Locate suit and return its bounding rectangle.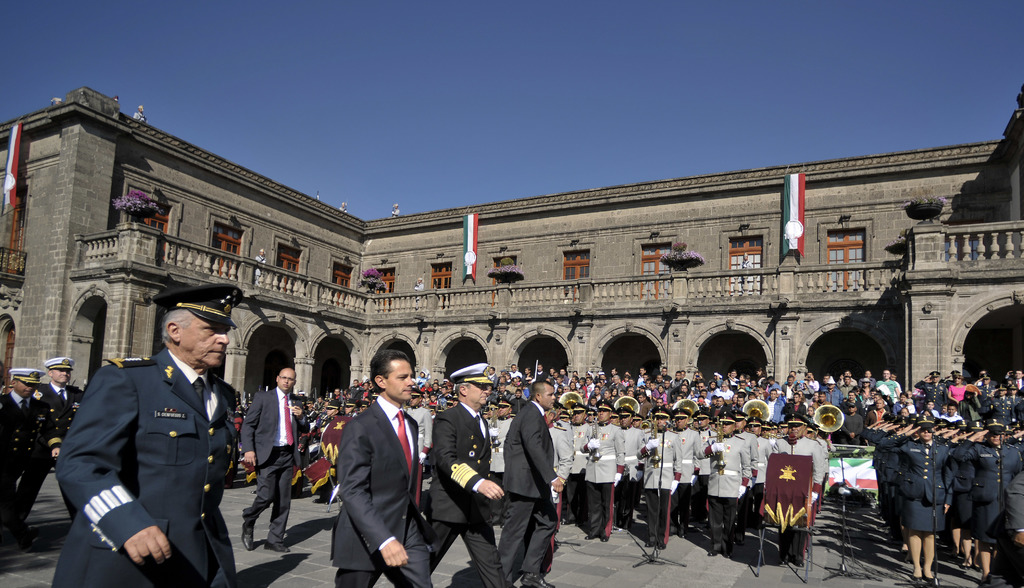
bbox=(875, 429, 899, 475).
